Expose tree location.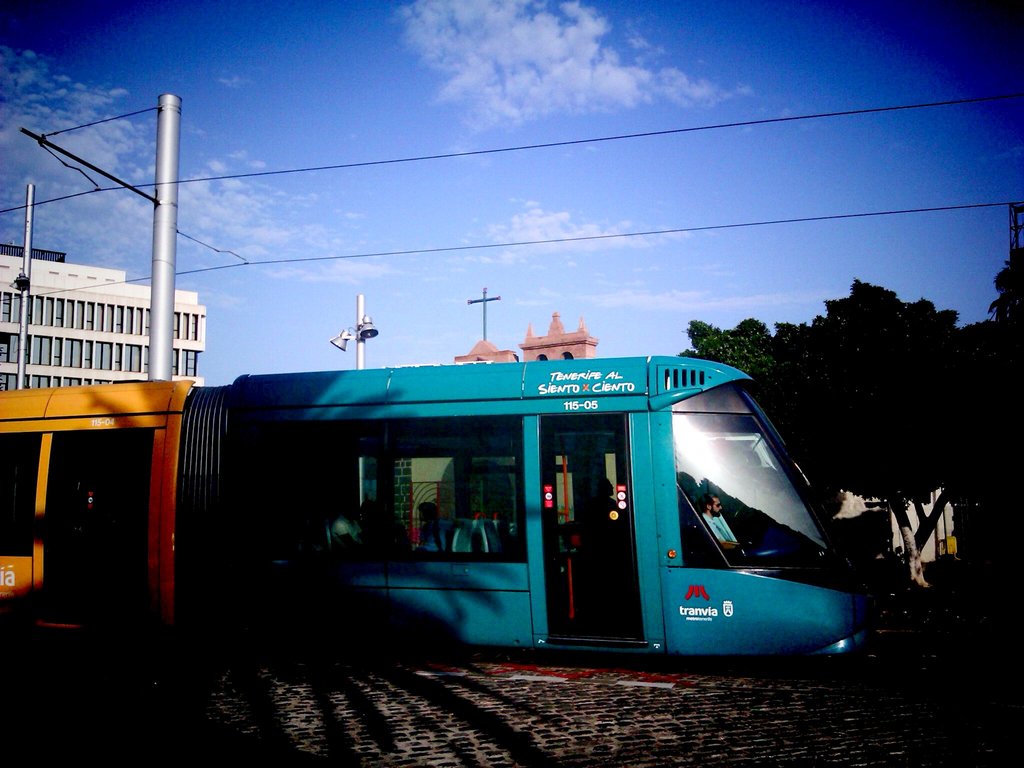
Exposed at left=986, top=247, right=1023, bottom=344.
